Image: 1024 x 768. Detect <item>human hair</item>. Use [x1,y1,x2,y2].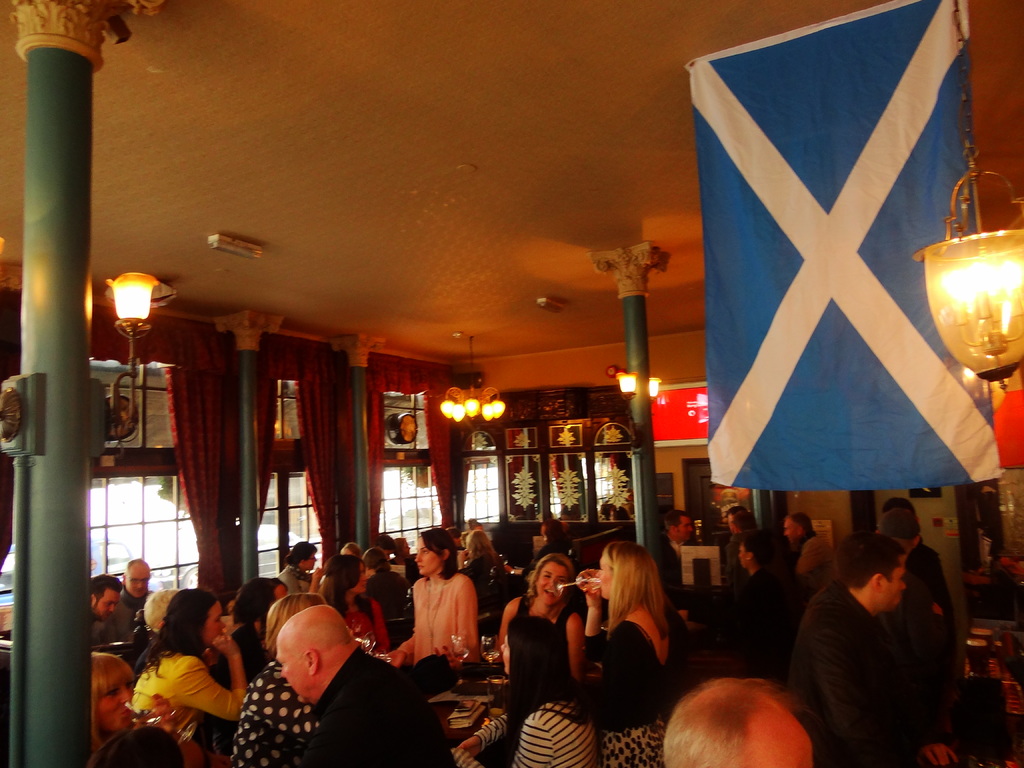
[541,516,563,543].
